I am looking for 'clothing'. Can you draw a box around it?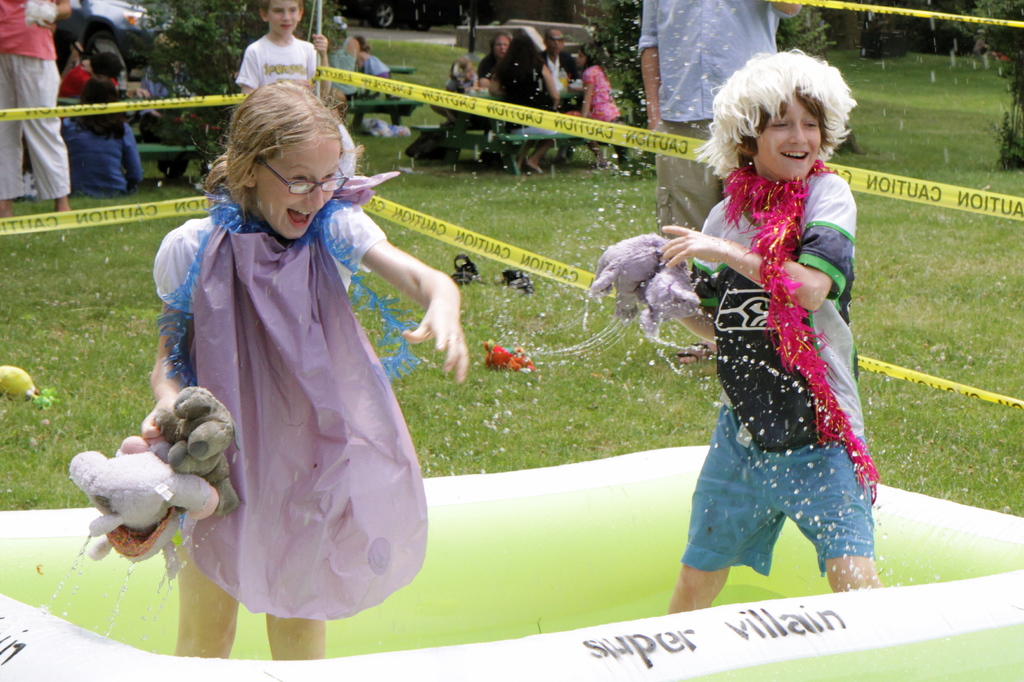
Sure, the bounding box is box(0, 0, 72, 198).
